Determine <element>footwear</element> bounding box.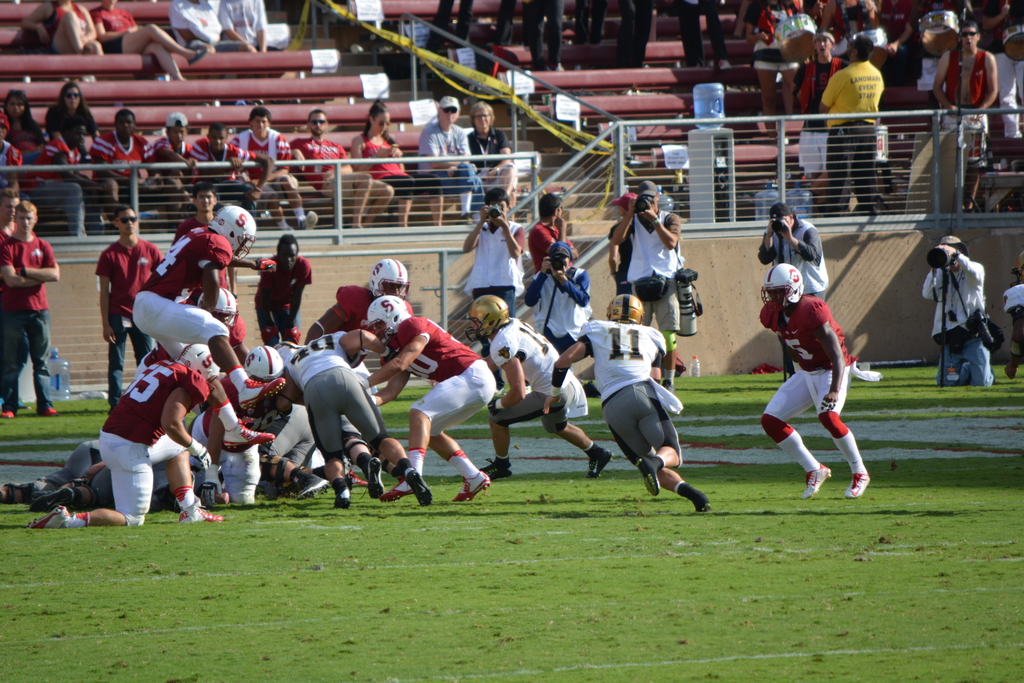
Determined: bbox=[0, 410, 17, 418].
